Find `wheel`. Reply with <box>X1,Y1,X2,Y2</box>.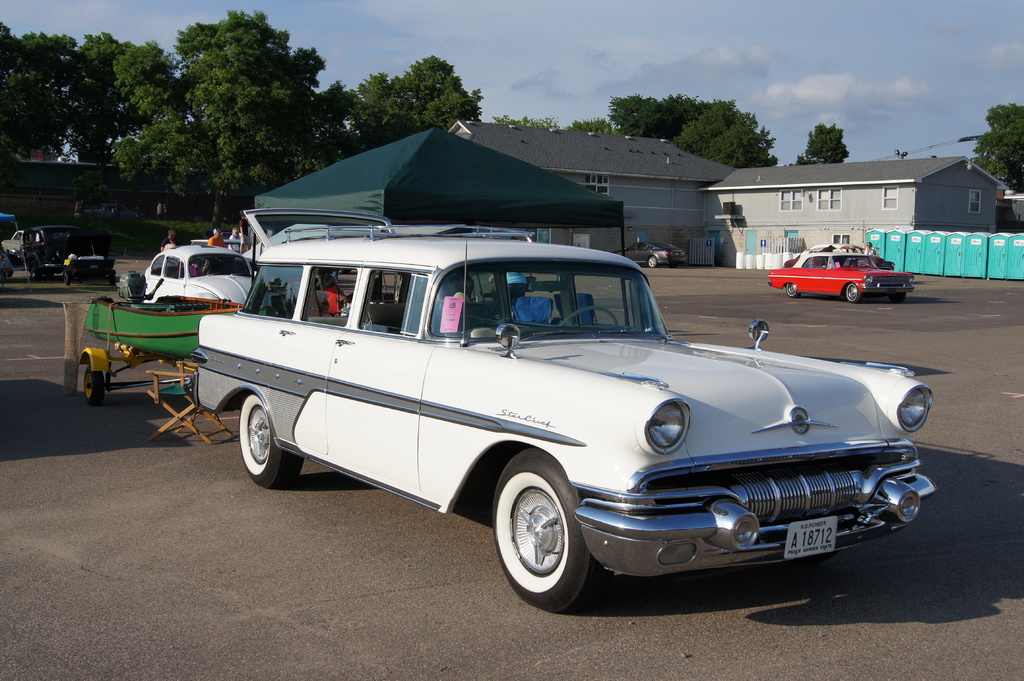
<box>646,257,659,268</box>.
